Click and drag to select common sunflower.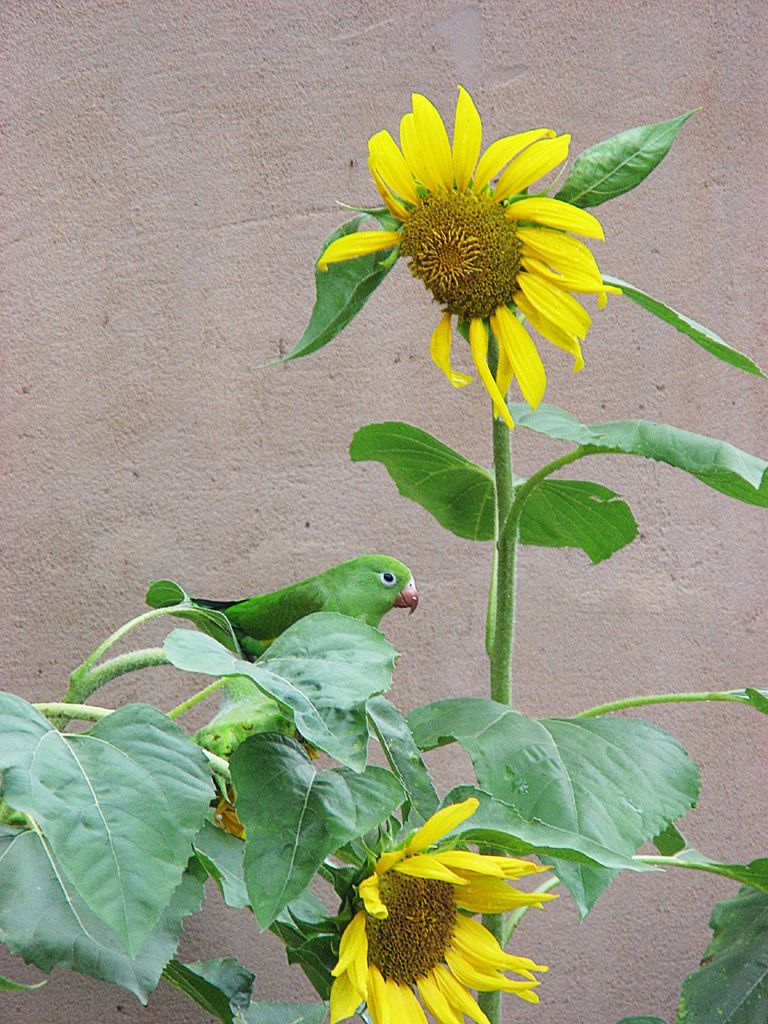
Selection: 316:80:623:430.
